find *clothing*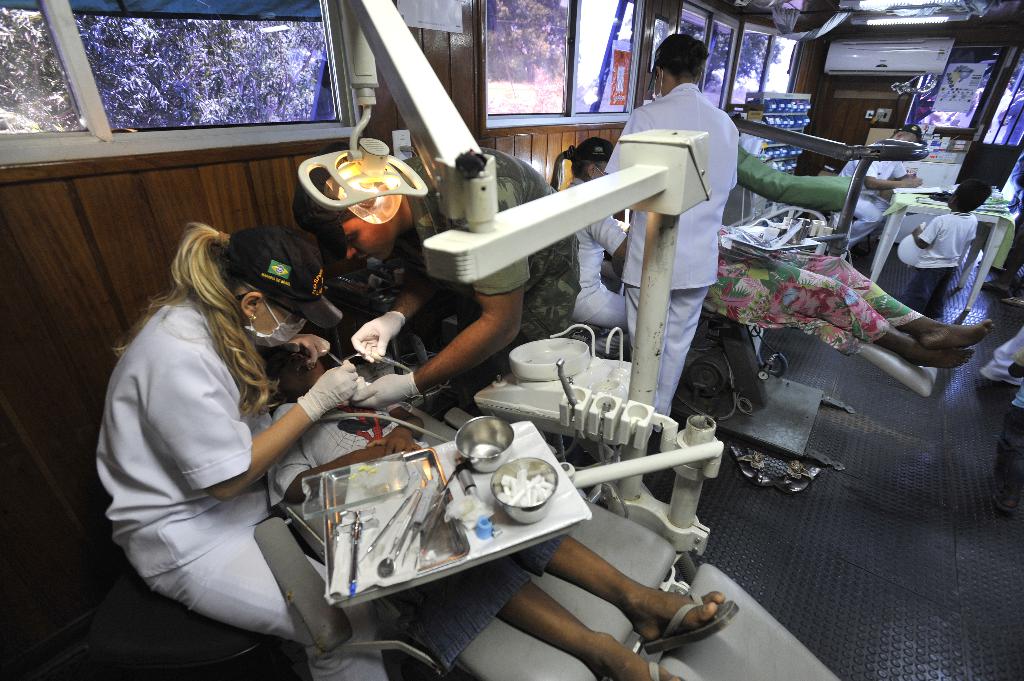
bbox=(556, 187, 669, 354)
